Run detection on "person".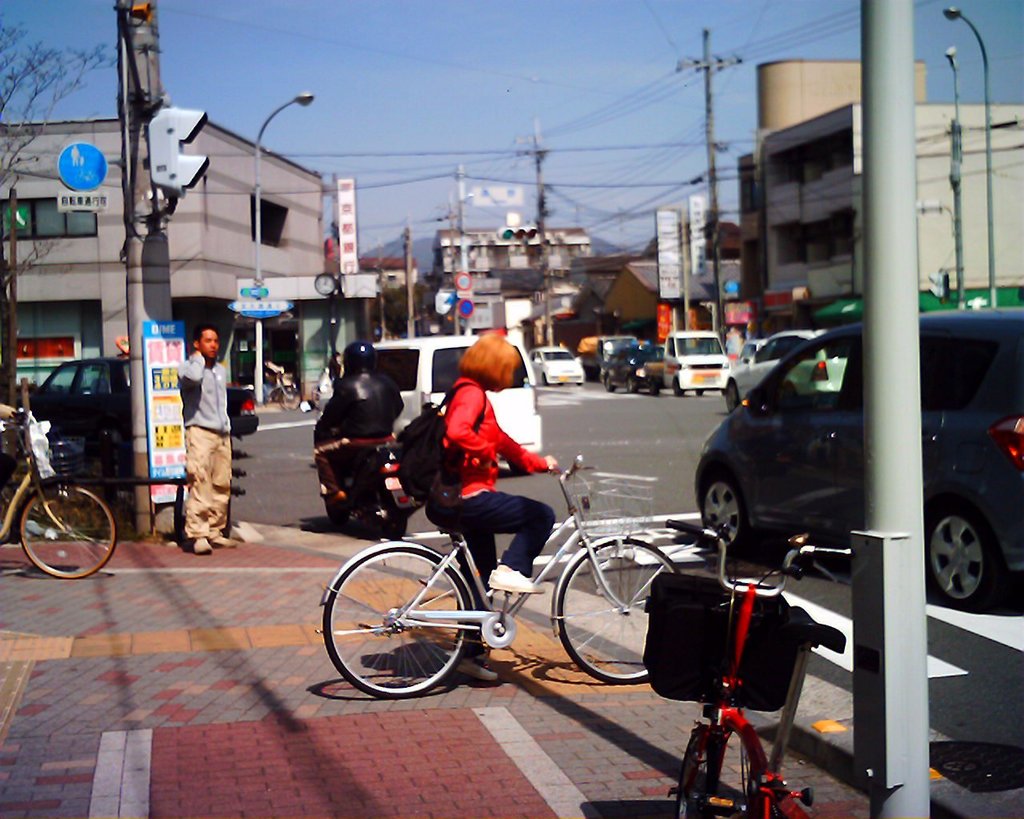
Result: 422,327,555,573.
